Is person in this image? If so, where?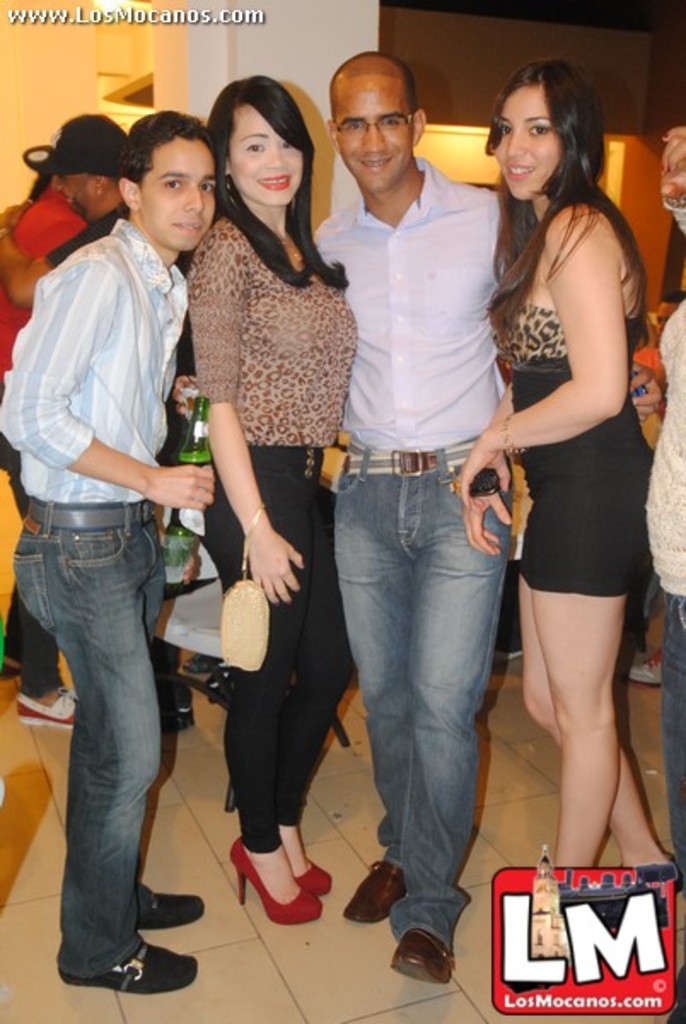
Yes, at <box>0,104,140,732</box>.
